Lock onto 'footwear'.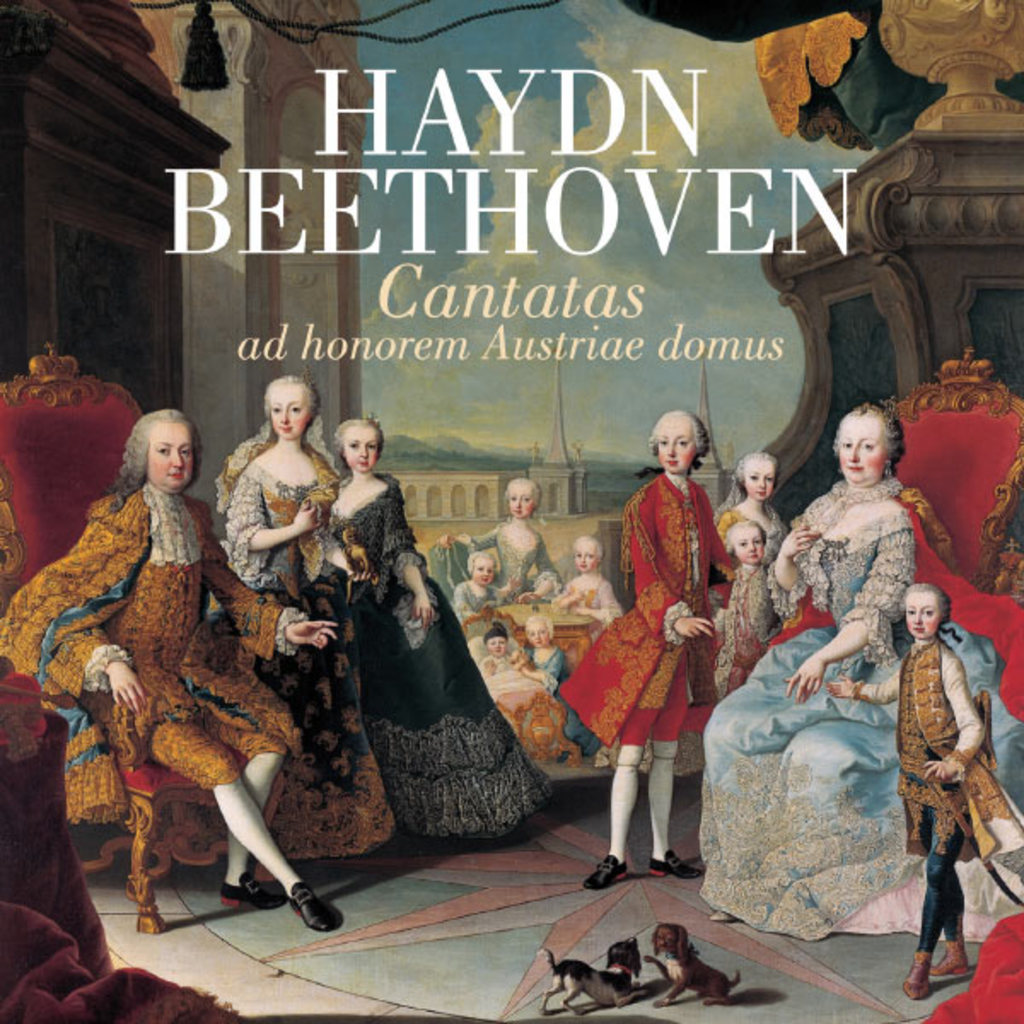
Locked: 925:942:971:978.
